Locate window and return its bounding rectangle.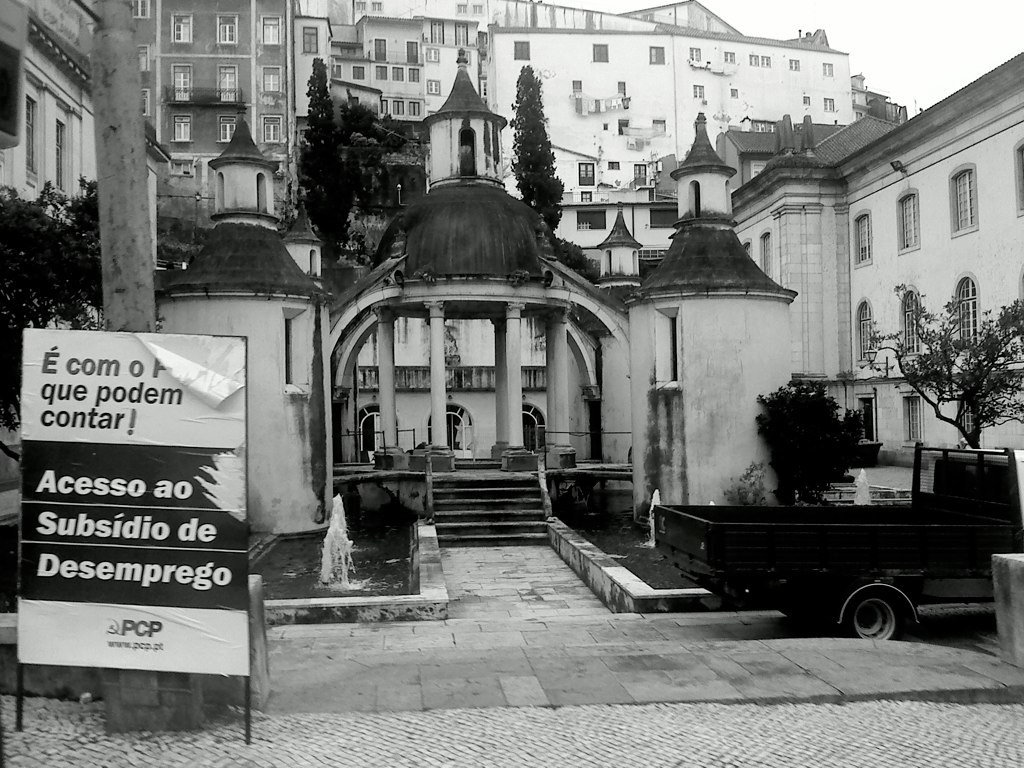
bbox=(896, 186, 925, 252).
